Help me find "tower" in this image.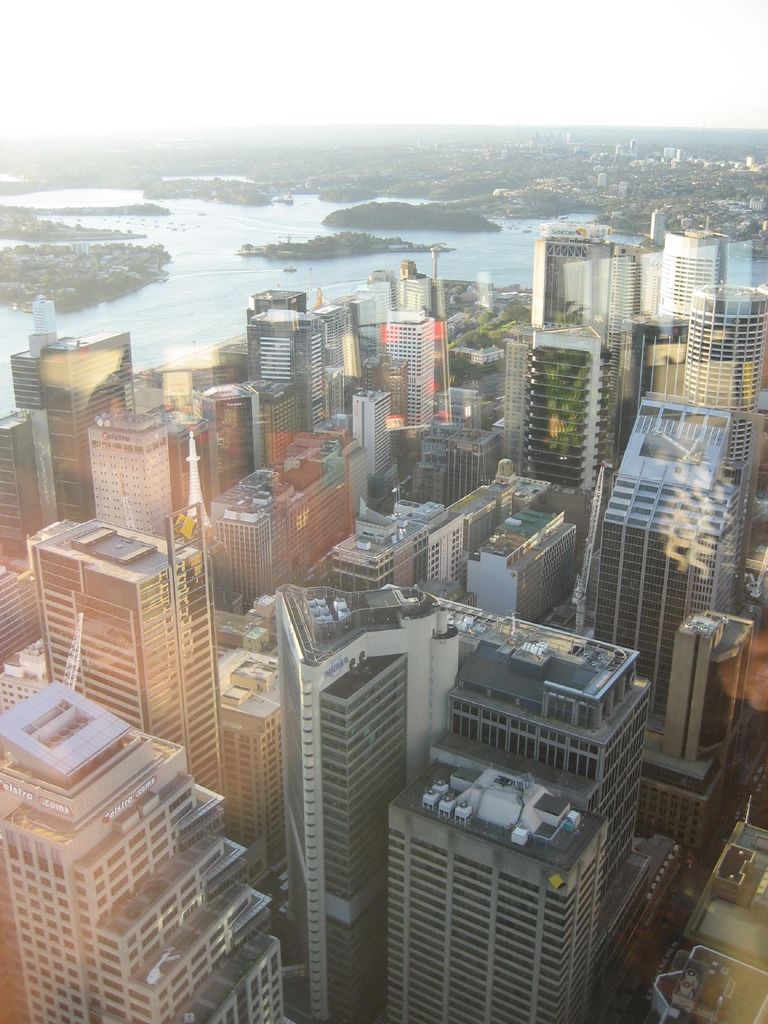
Found it: {"left": 372, "top": 311, "right": 451, "bottom": 430}.
